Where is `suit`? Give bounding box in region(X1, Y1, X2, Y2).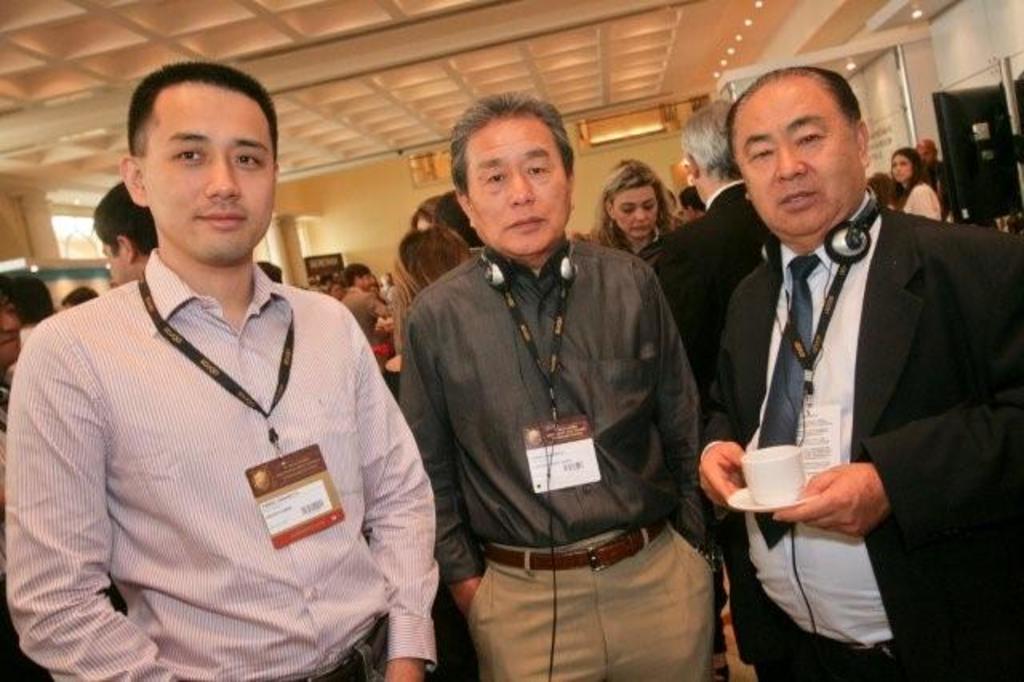
region(638, 183, 774, 666).
